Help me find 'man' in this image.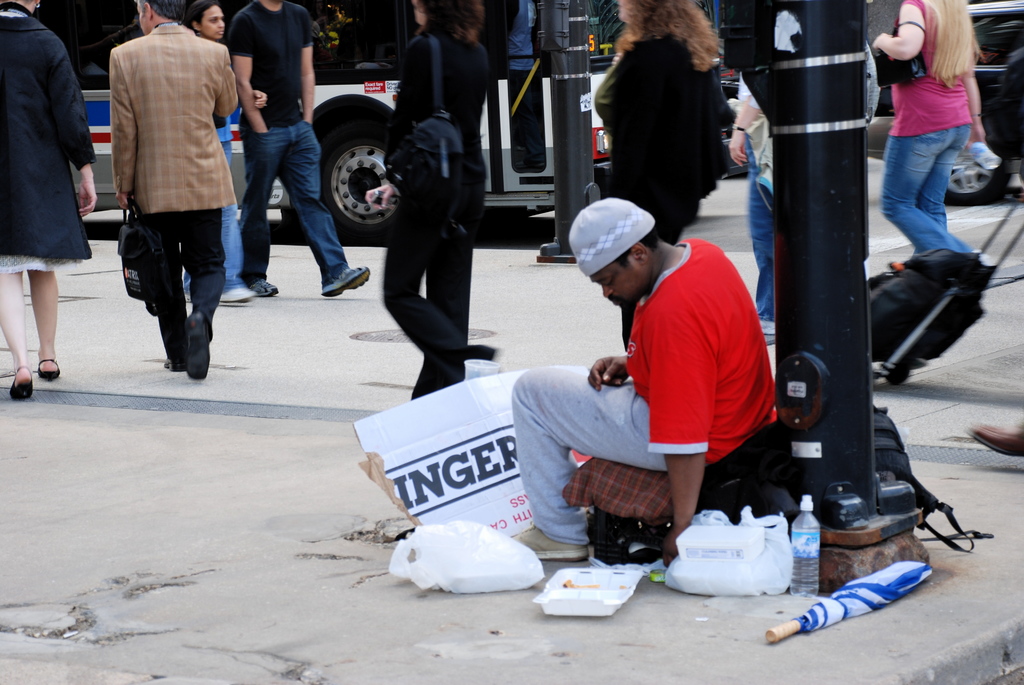
Found it: l=93, t=13, r=240, b=397.
